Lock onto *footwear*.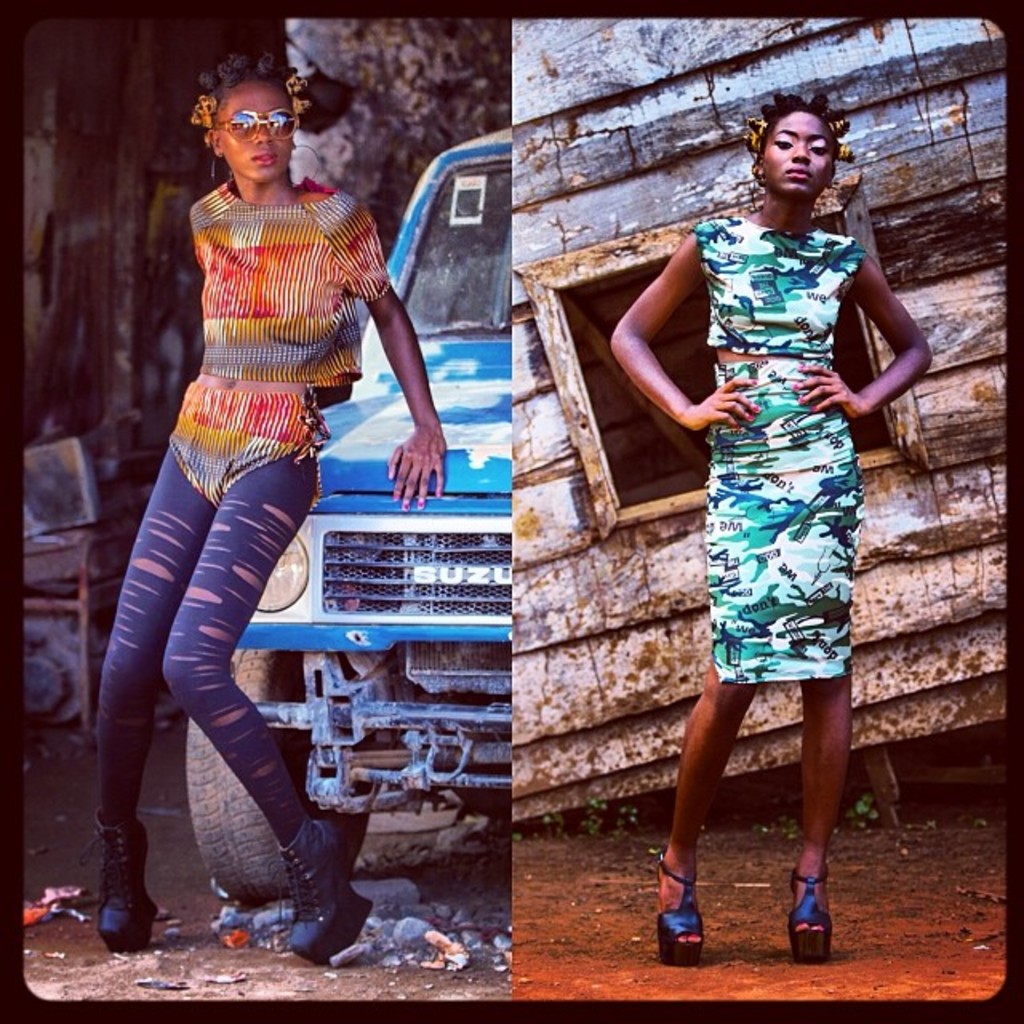
Locked: x1=784, y1=867, x2=834, y2=968.
